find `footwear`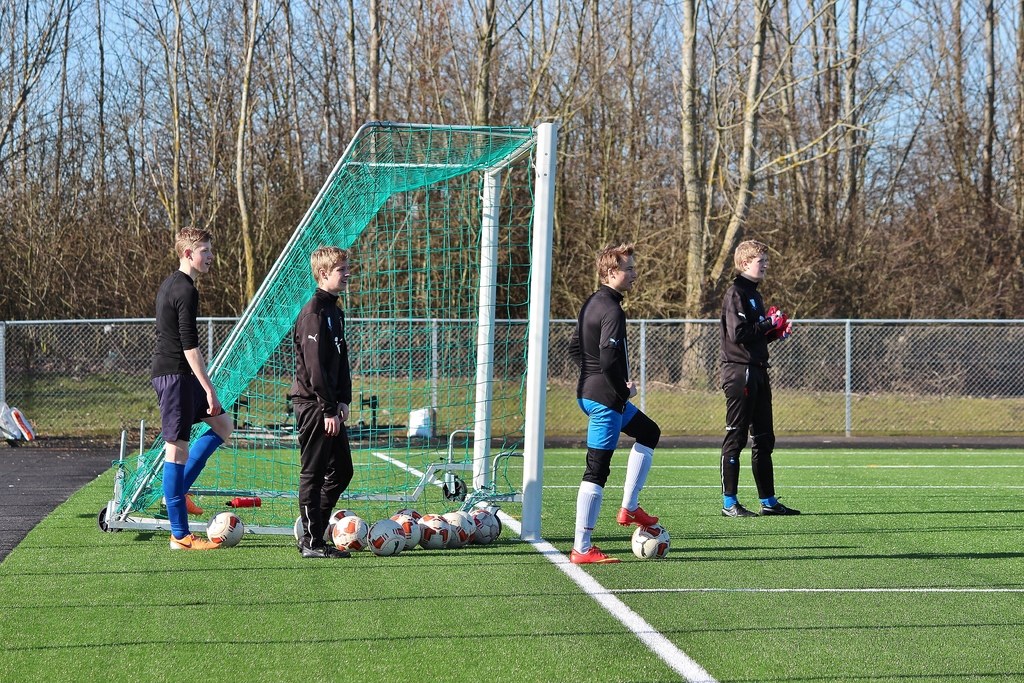
719:500:757:518
